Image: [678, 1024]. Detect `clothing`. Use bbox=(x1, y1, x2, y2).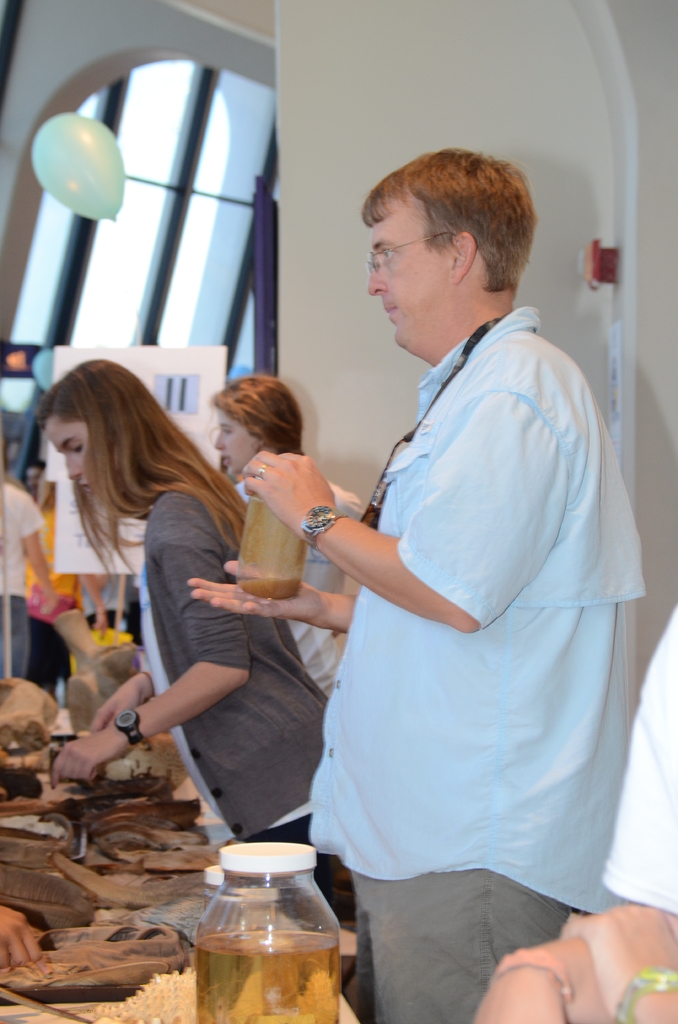
bbox=(19, 498, 95, 708).
